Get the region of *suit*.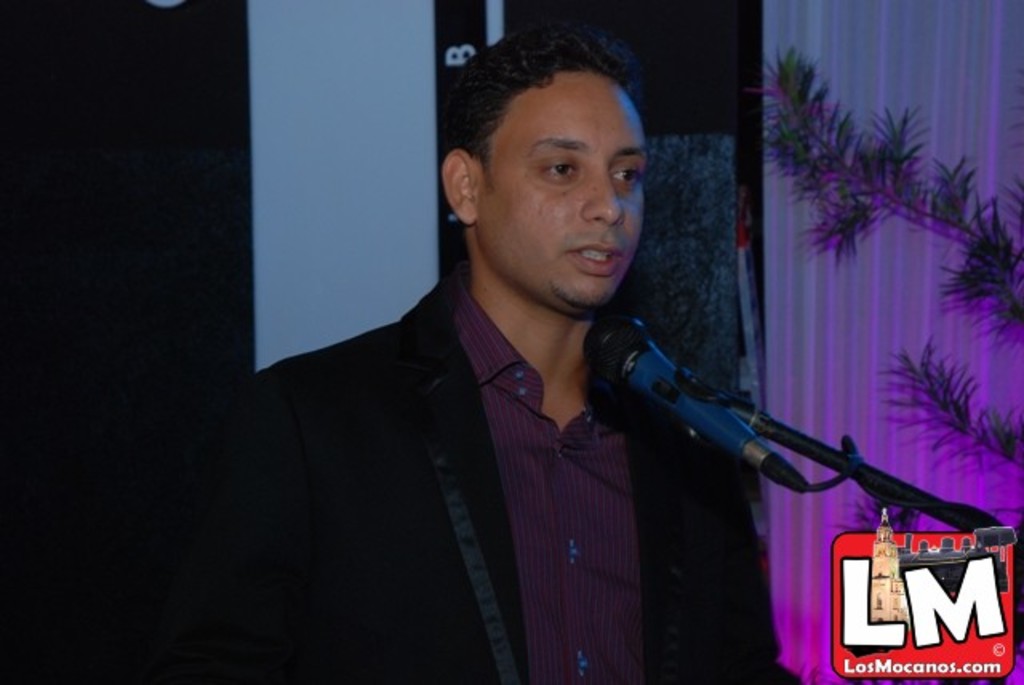
bbox=[197, 213, 720, 683].
